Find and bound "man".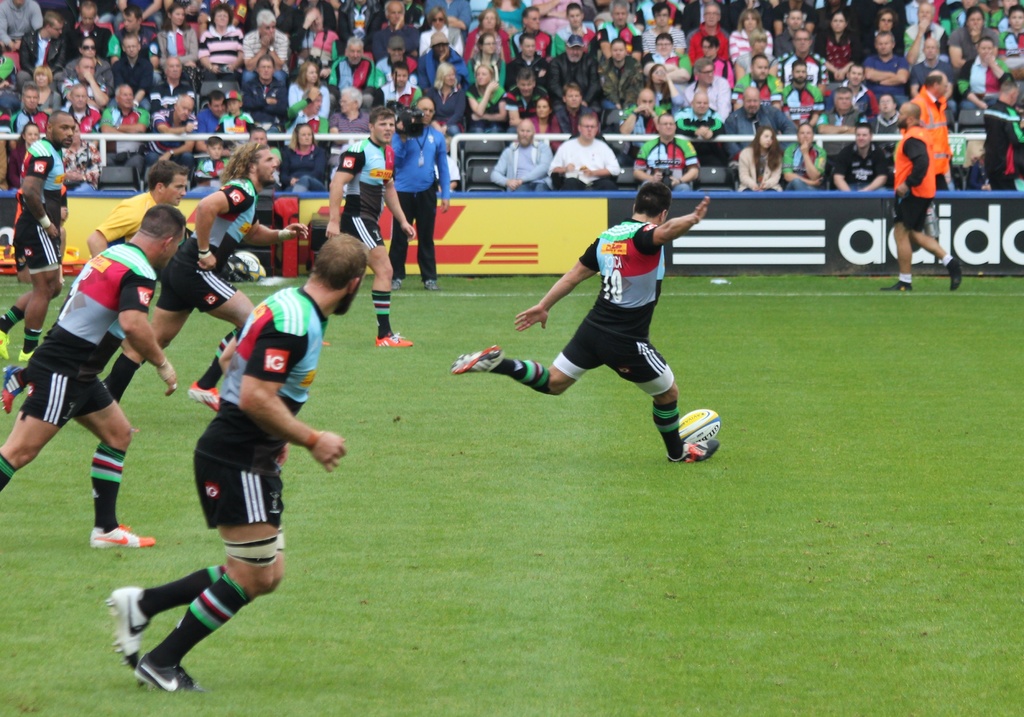
Bound: [0, 109, 76, 362].
